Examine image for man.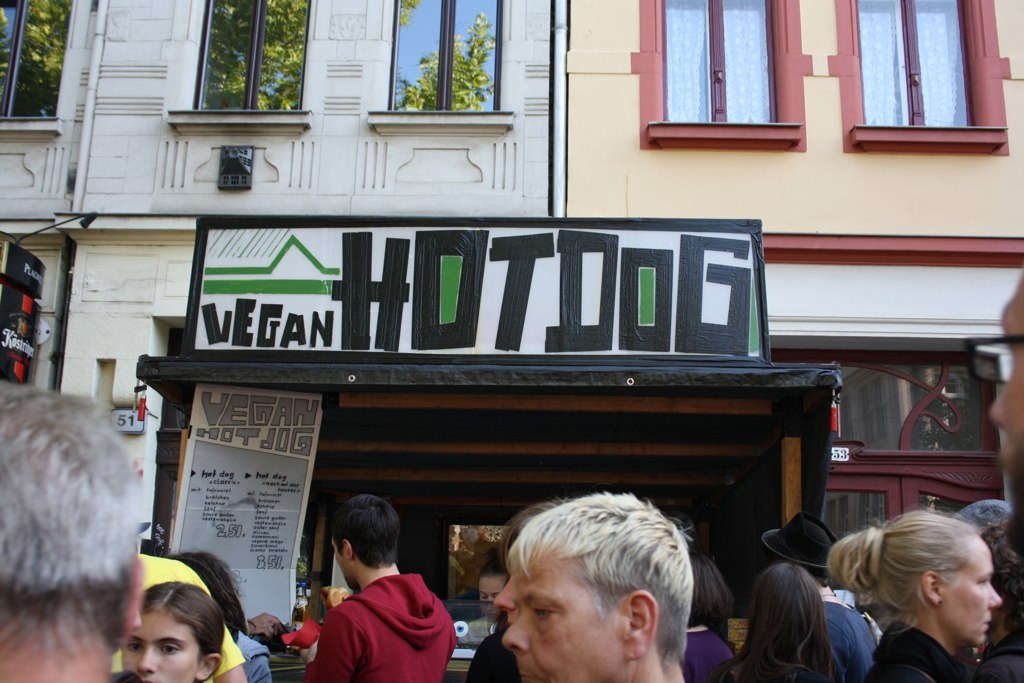
Examination result: x1=986 y1=261 x2=1023 y2=682.
